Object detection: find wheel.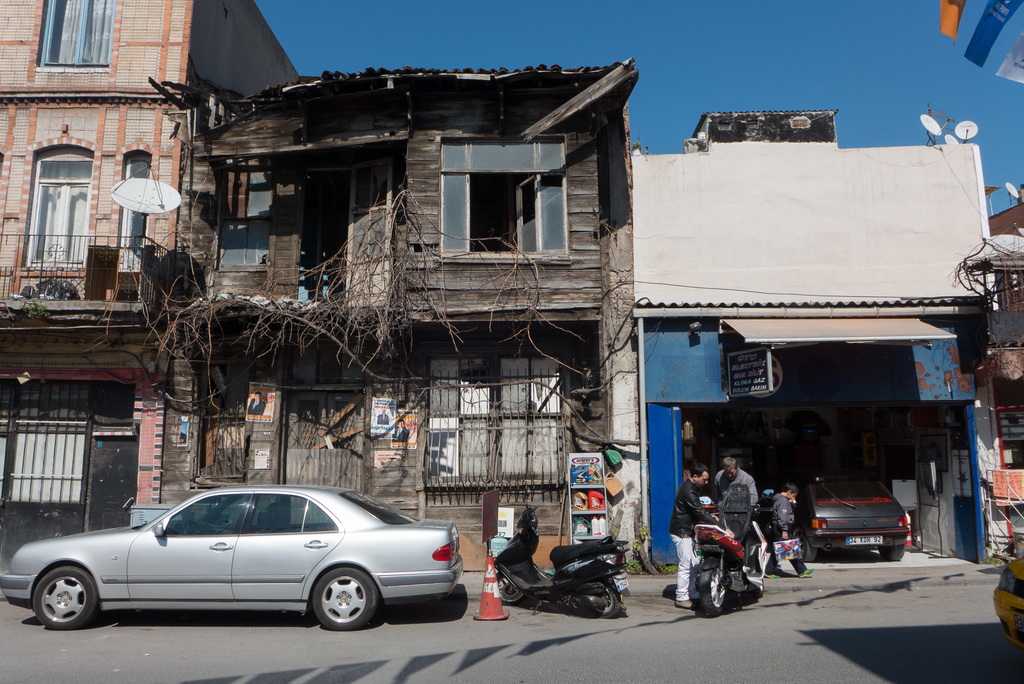
[left=23, top=567, right=90, bottom=641].
